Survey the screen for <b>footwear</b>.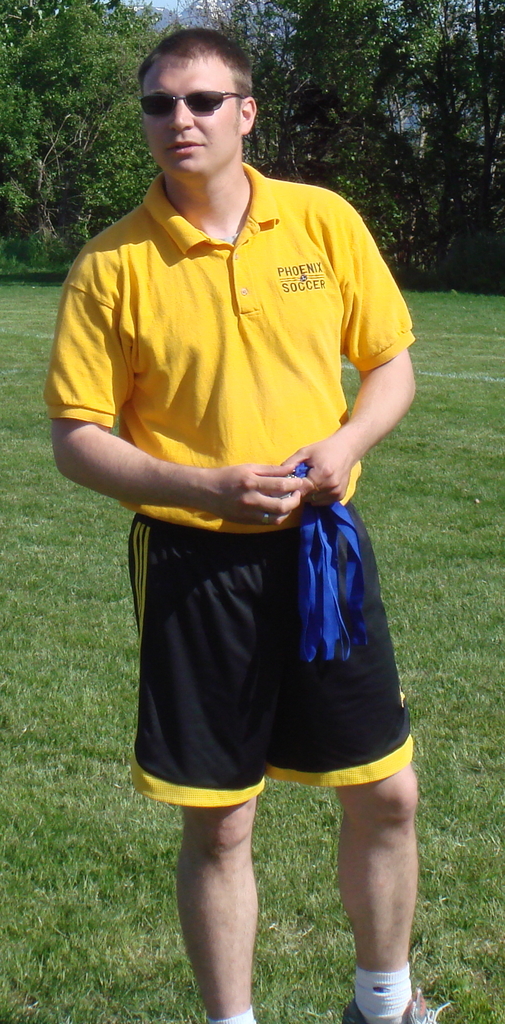
Survey found: rect(332, 988, 447, 1023).
